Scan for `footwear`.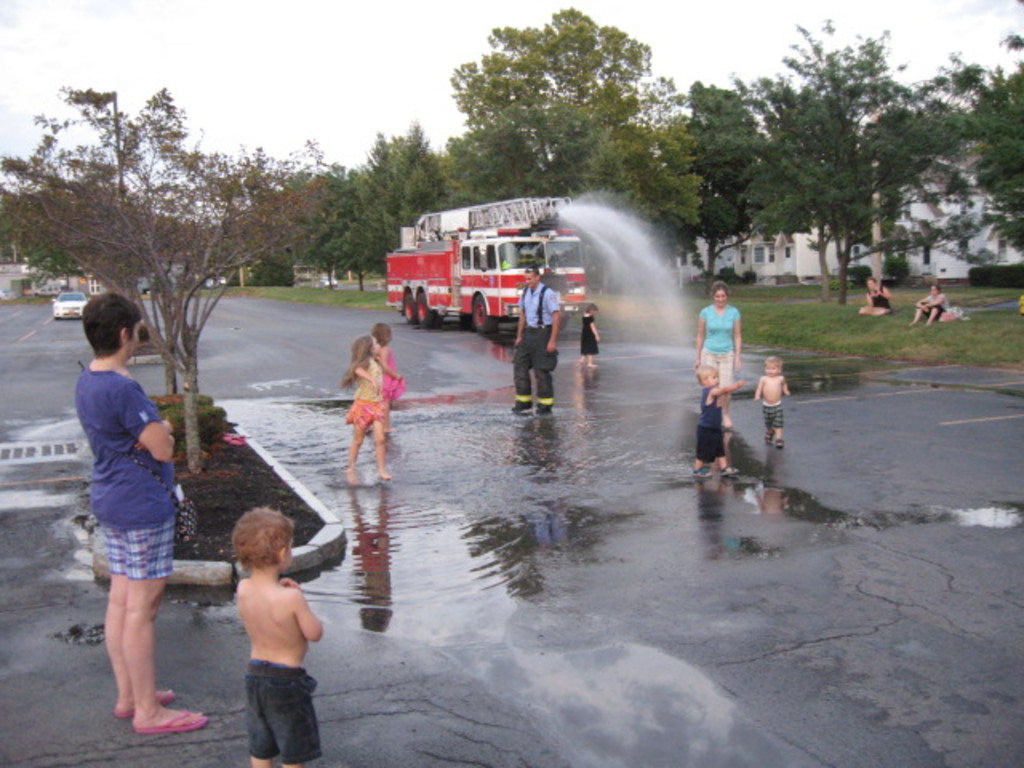
Scan result: bbox(760, 427, 770, 443).
